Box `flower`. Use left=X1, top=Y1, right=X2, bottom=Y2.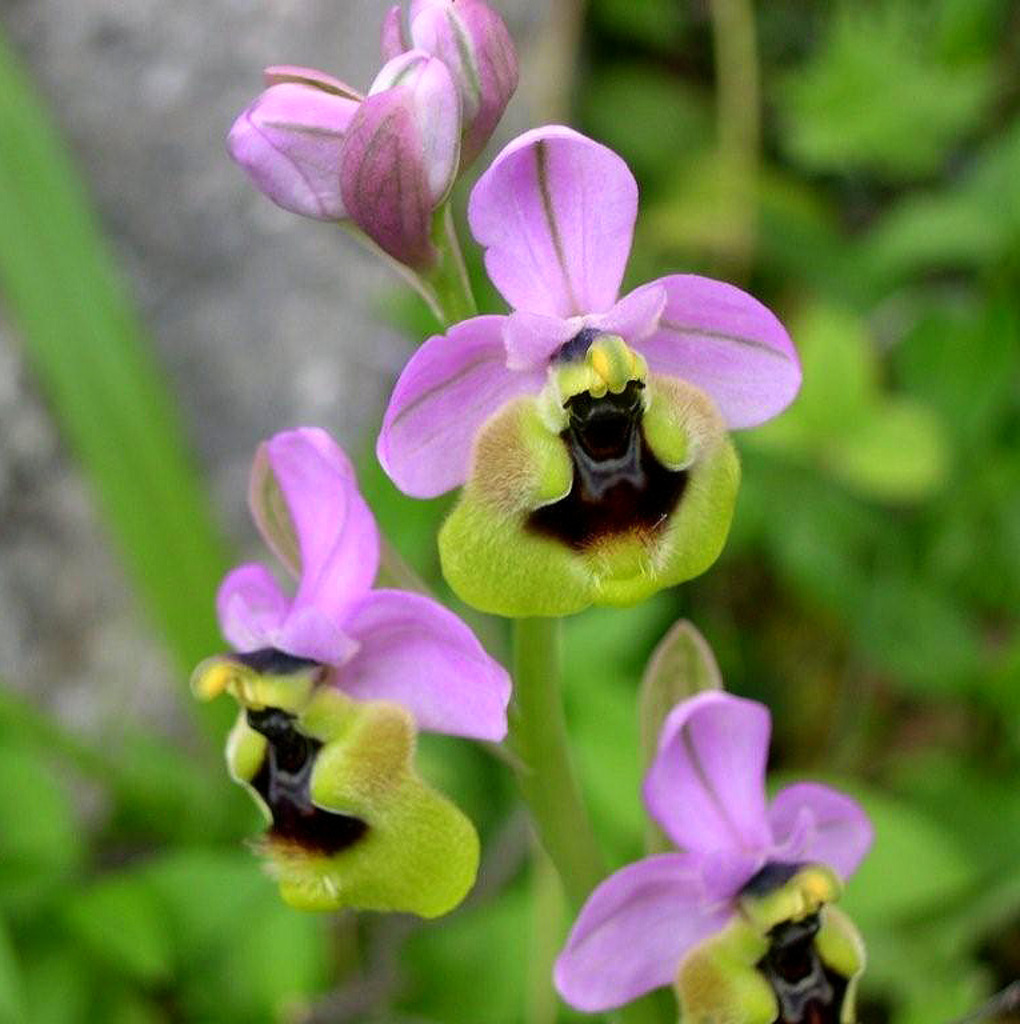
left=552, top=699, right=884, bottom=996.
